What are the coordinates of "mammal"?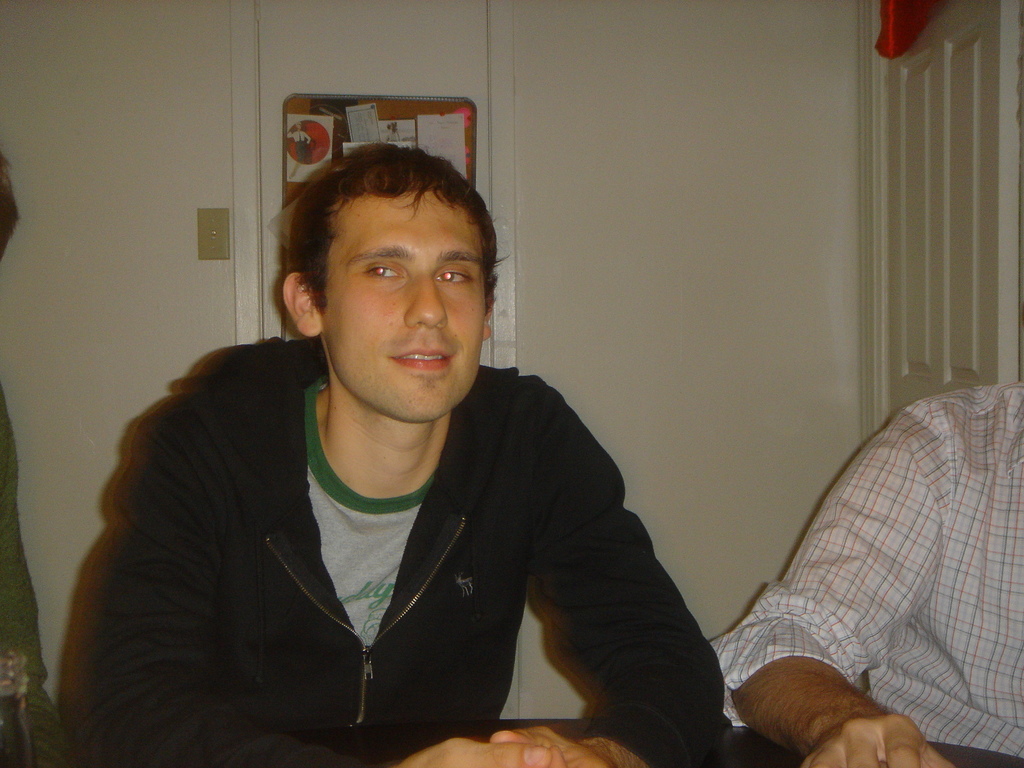
region(708, 384, 1023, 767).
